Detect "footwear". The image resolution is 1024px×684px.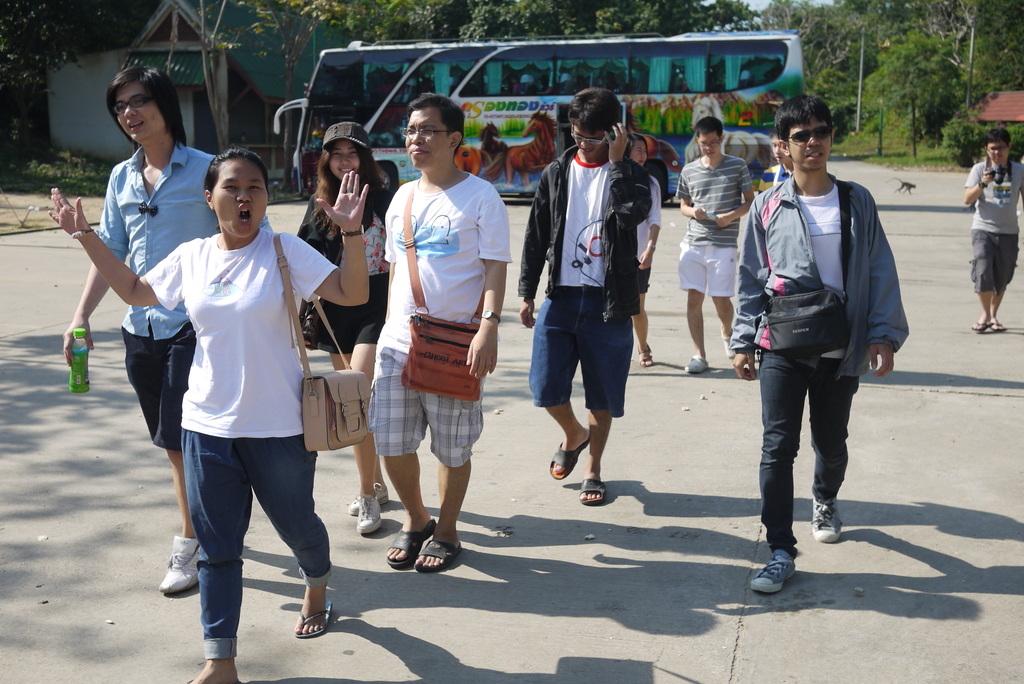
bbox(294, 595, 335, 635).
